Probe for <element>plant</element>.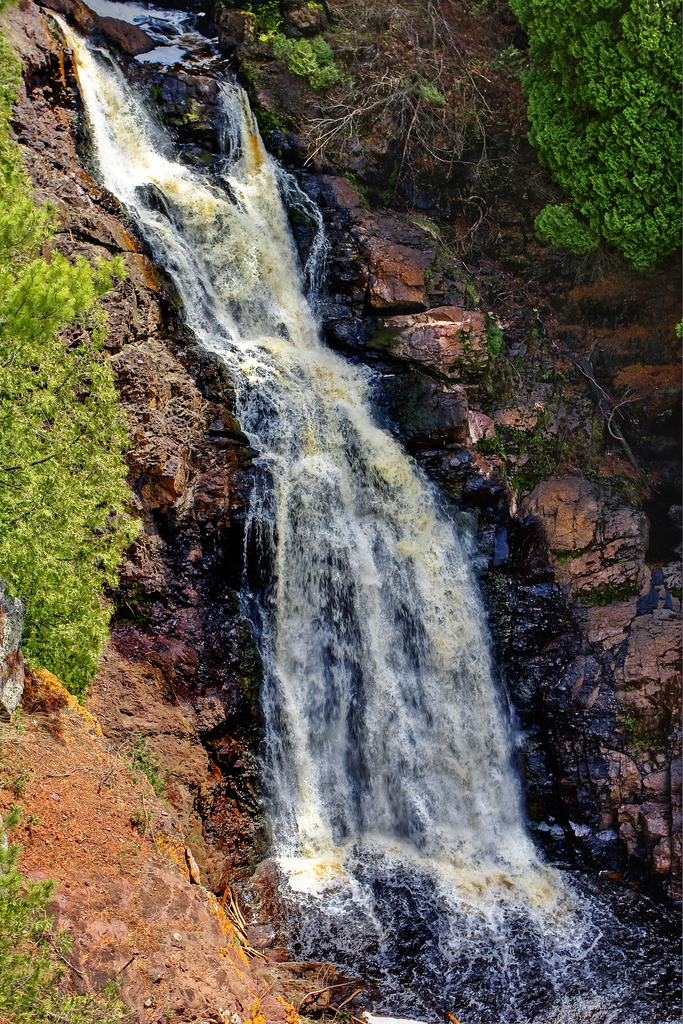
Probe result: <region>461, 353, 600, 489</region>.
